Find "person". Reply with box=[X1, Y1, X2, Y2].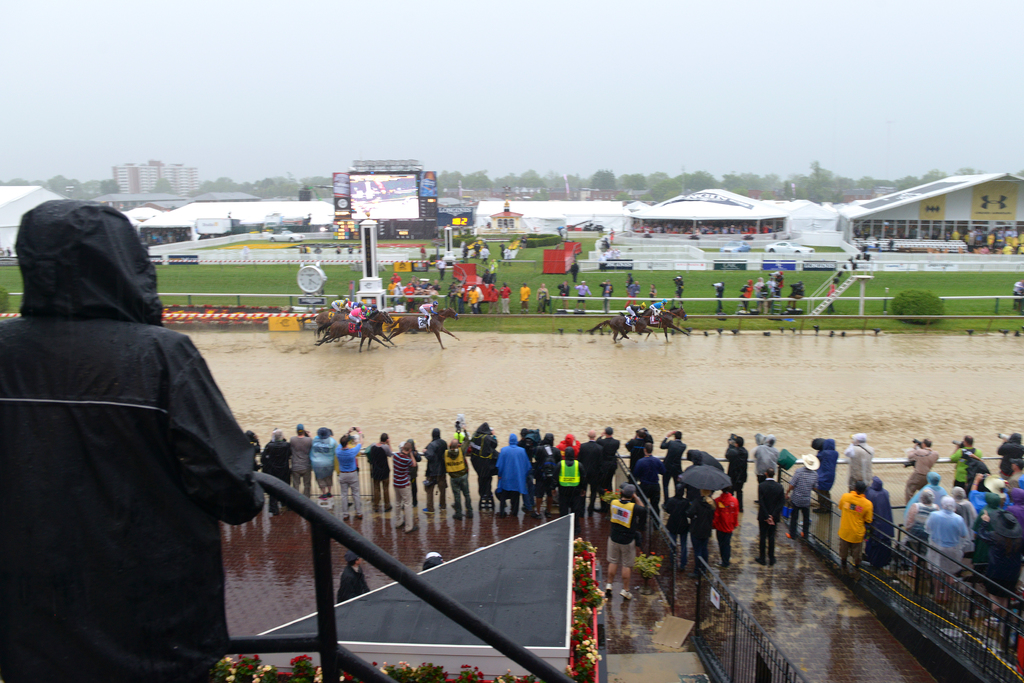
box=[996, 456, 1020, 504].
